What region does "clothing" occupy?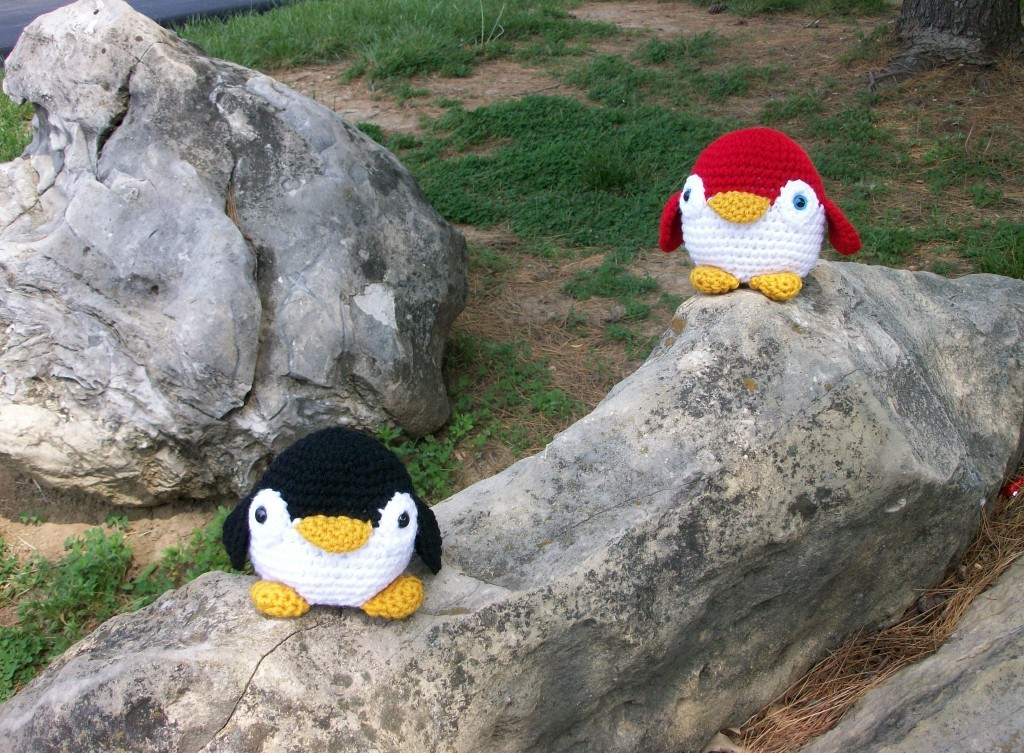
locate(210, 426, 441, 609).
